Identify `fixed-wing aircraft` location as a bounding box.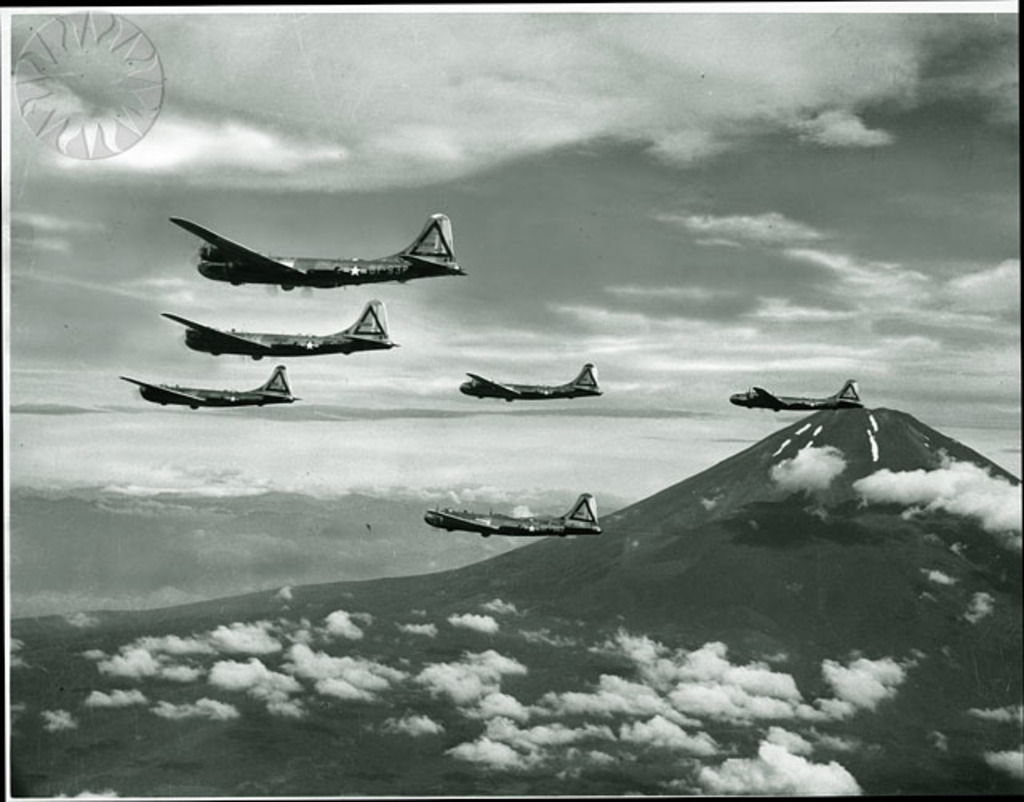
<region>459, 360, 606, 408</region>.
